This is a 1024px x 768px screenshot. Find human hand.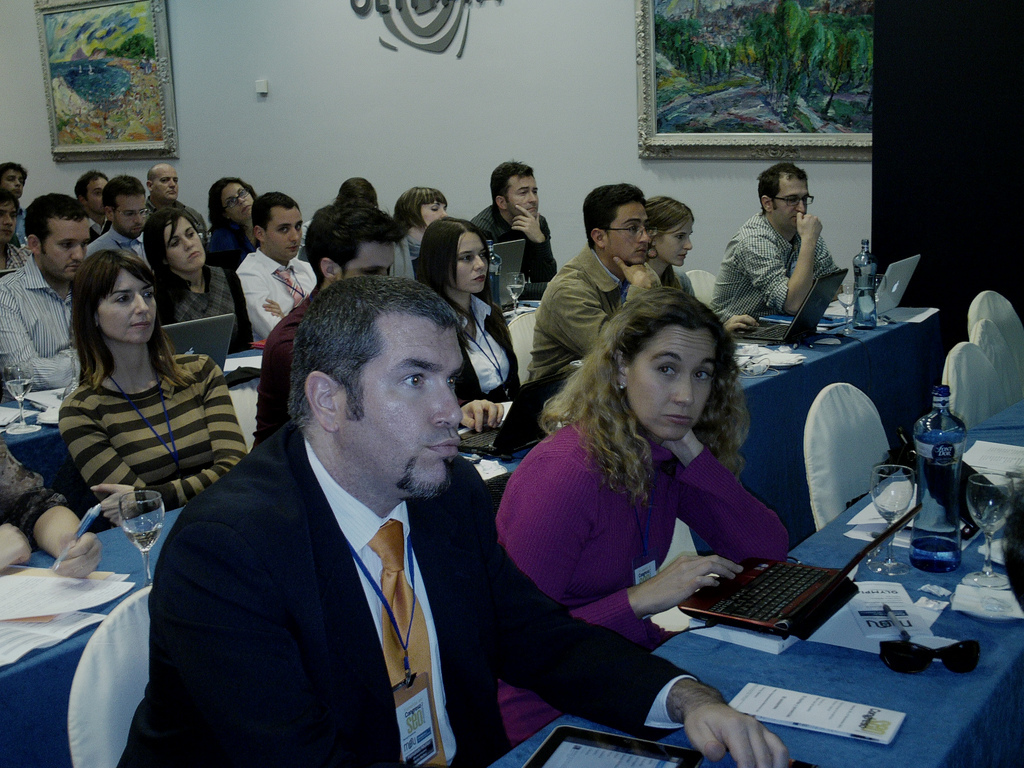
Bounding box: x1=723, y1=311, x2=762, y2=337.
